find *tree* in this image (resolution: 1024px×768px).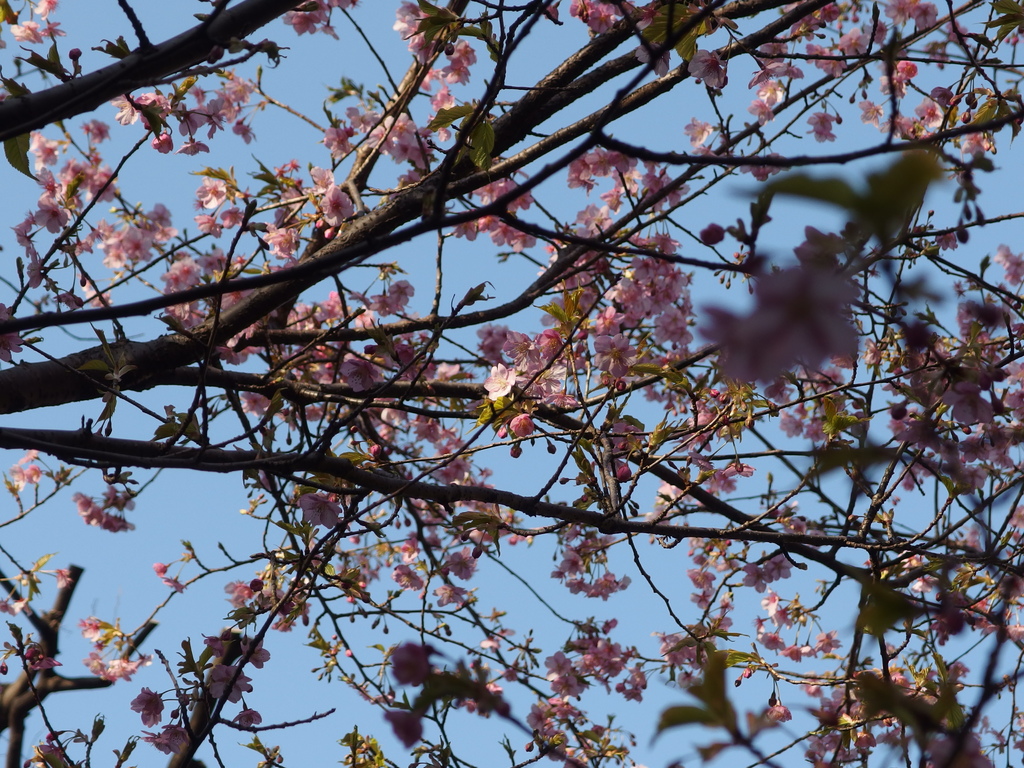
Rect(21, 0, 987, 767).
